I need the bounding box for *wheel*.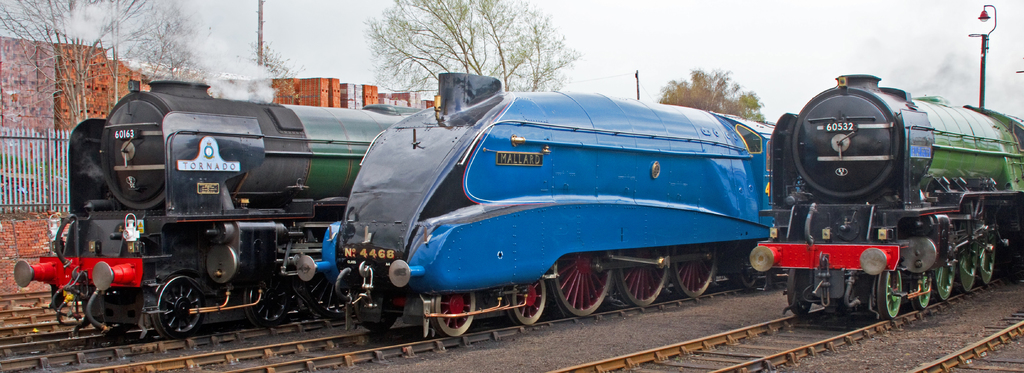
Here it is: Rect(932, 258, 960, 301).
